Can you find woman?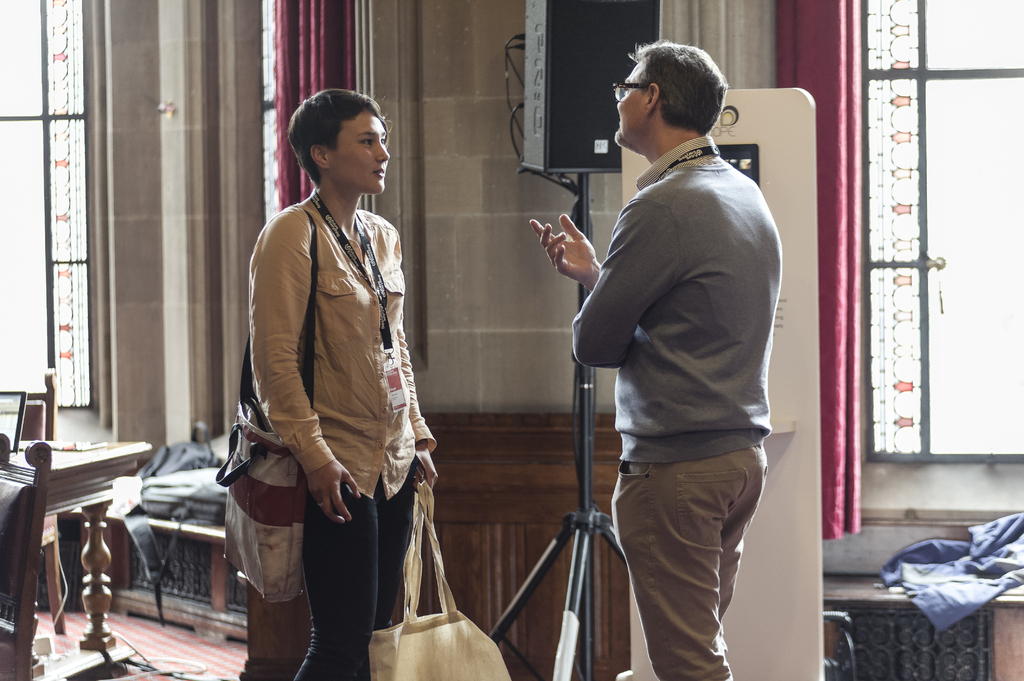
Yes, bounding box: left=223, top=81, right=444, bottom=668.
